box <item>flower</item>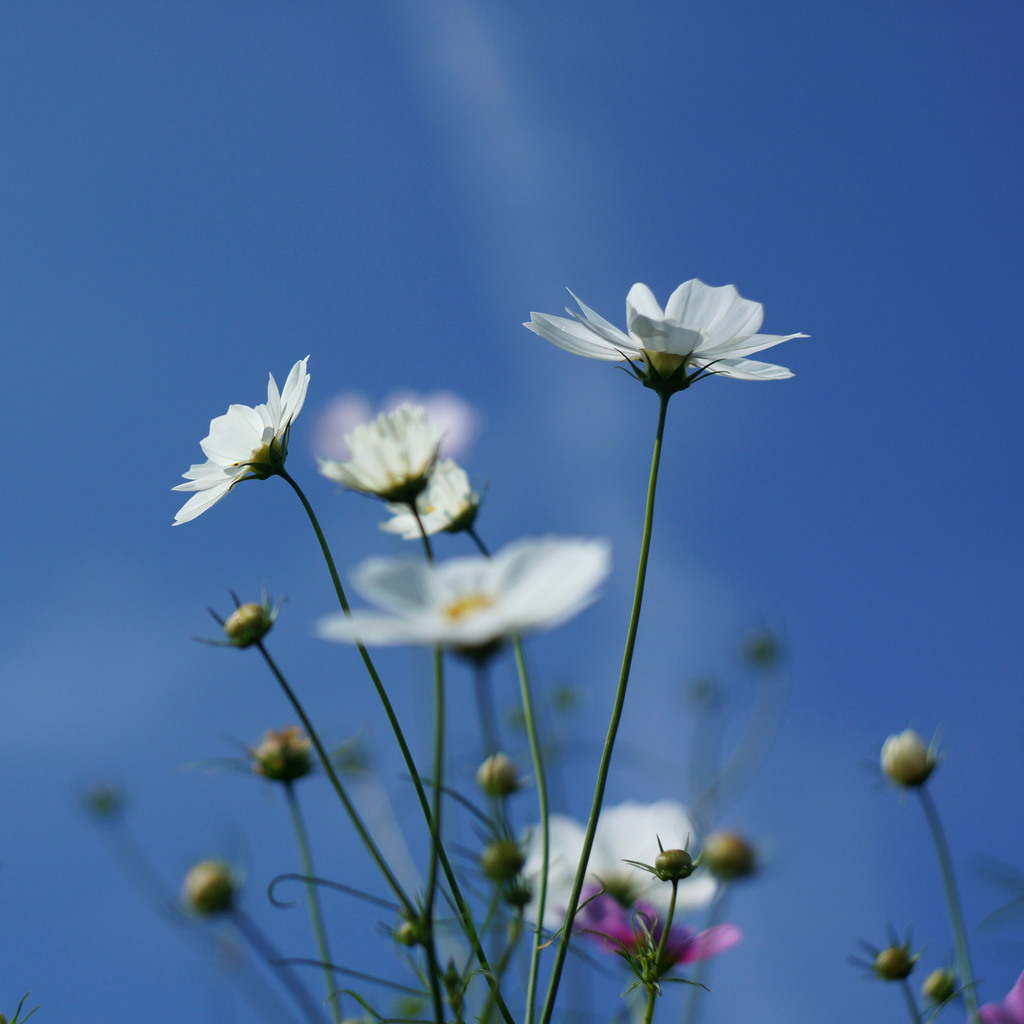
rect(373, 454, 487, 547)
